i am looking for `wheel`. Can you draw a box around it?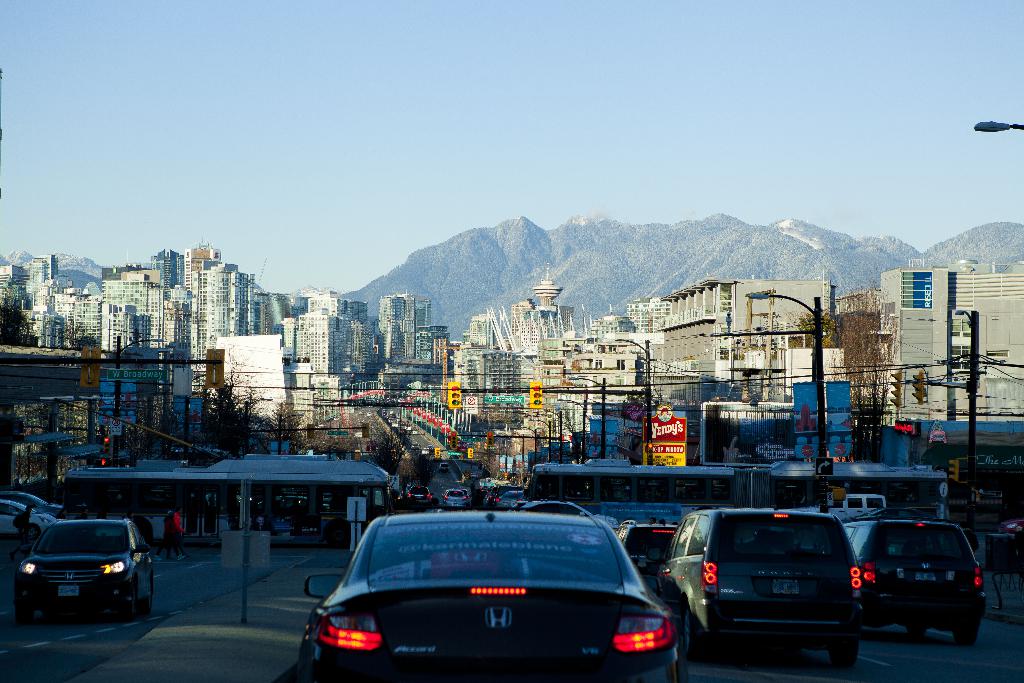
Sure, the bounding box is [x1=908, y1=627, x2=931, y2=638].
